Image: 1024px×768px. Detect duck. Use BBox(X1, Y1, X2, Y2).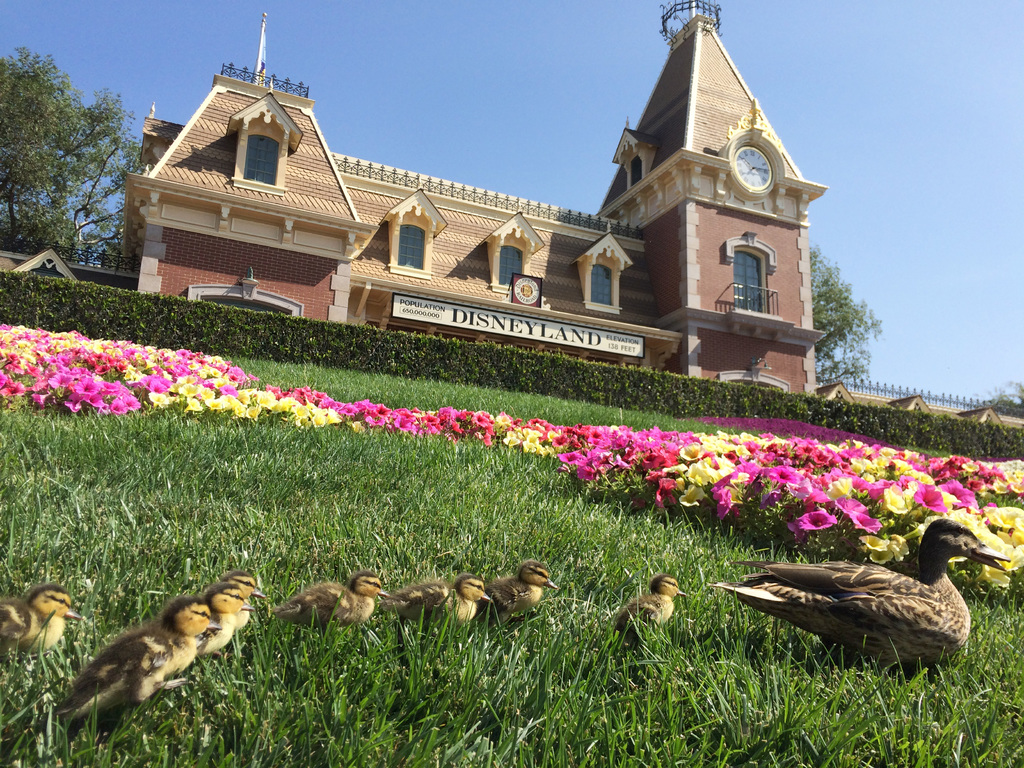
BBox(118, 590, 222, 674).
